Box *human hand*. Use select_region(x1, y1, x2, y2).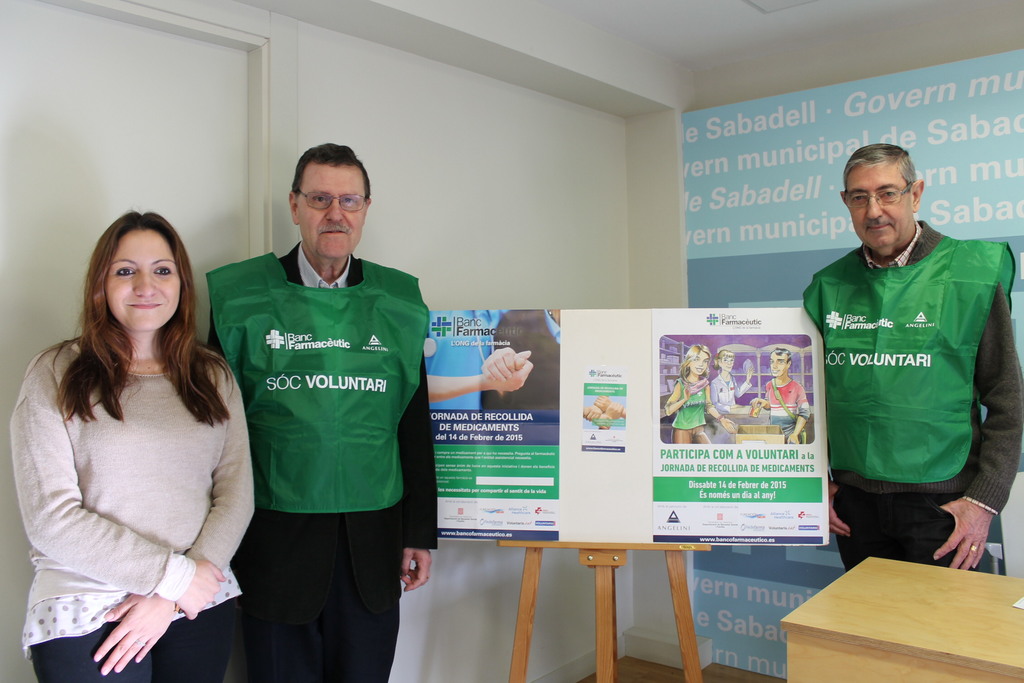
select_region(784, 434, 801, 445).
